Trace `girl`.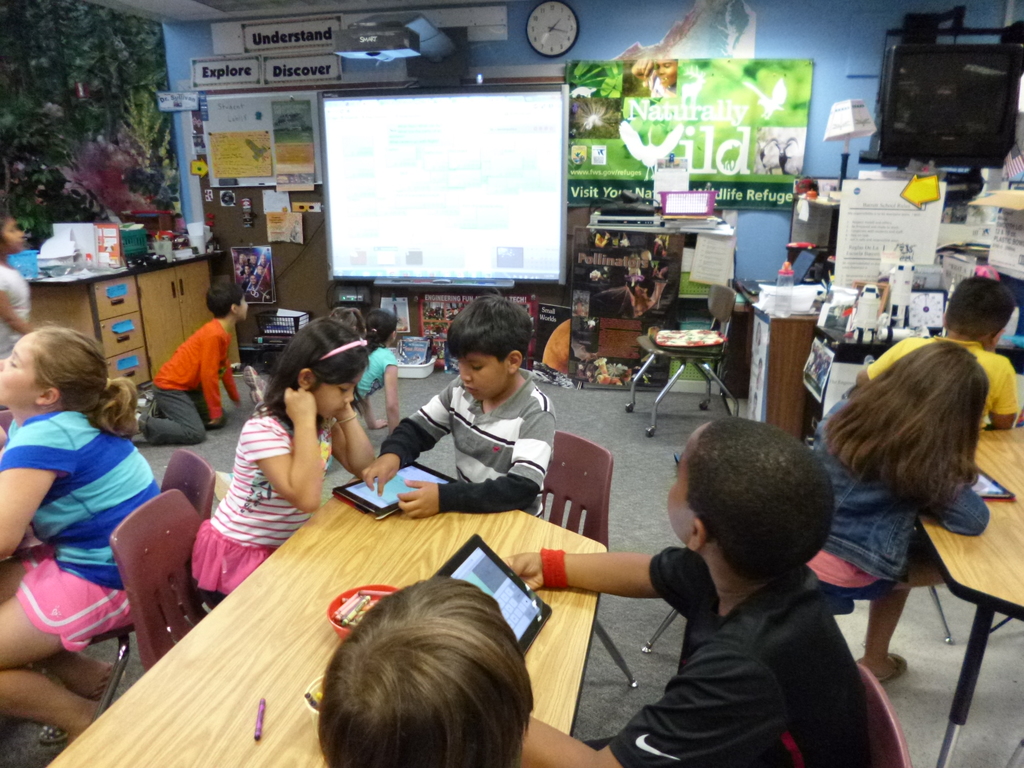
Traced to Rect(348, 308, 407, 436).
